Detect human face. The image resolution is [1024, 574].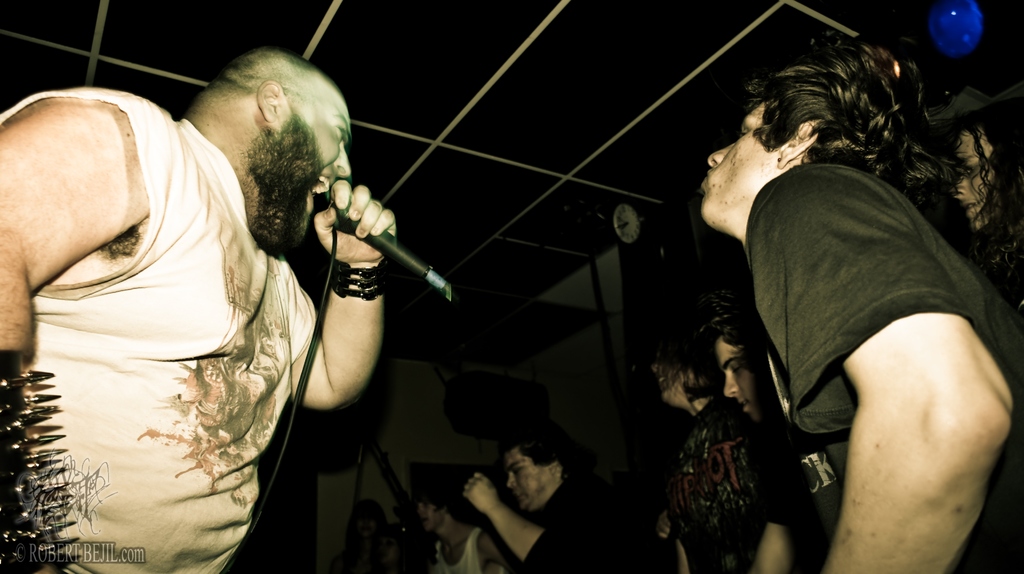
[x1=650, y1=356, x2=696, y2=402].
